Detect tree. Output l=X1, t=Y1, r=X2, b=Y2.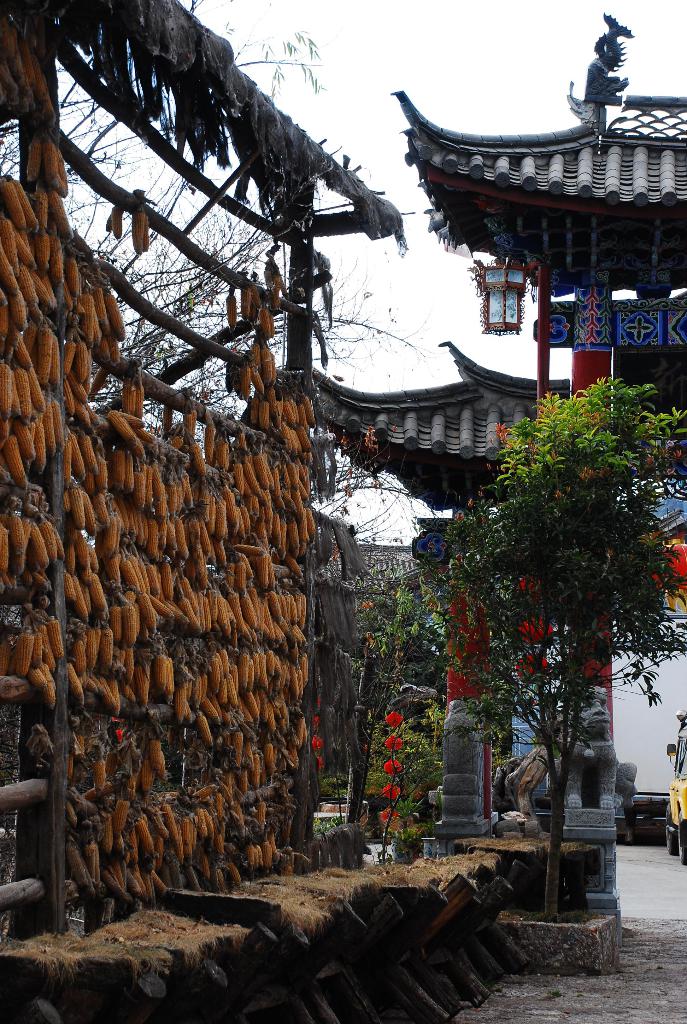
l=0, t=0, r=426, b=931.
